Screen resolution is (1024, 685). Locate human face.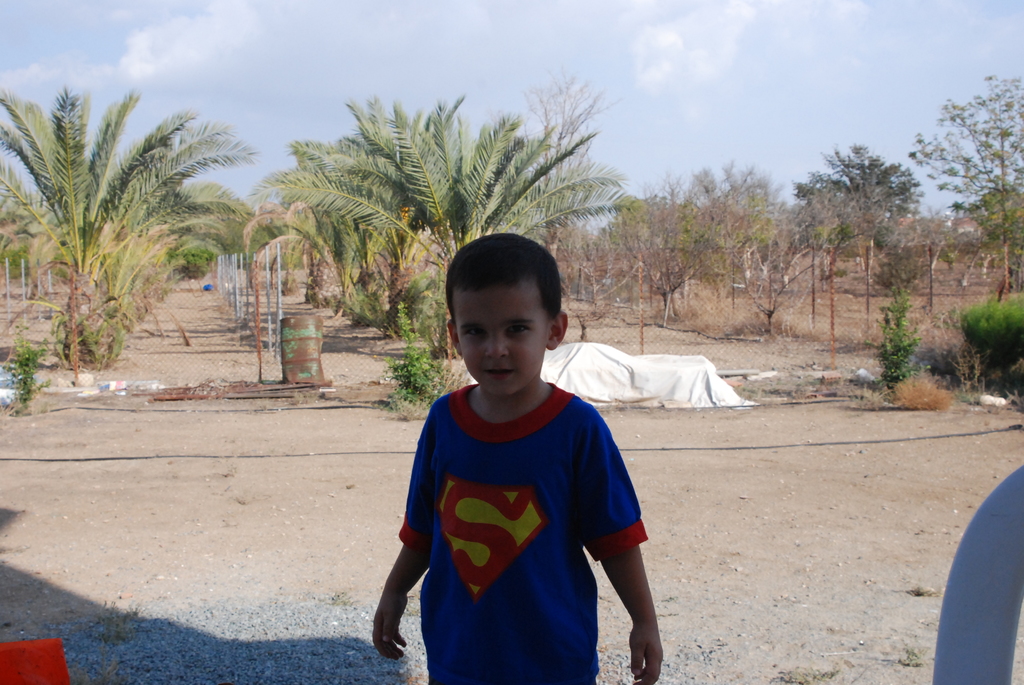
[456, 286, 557, 395].
